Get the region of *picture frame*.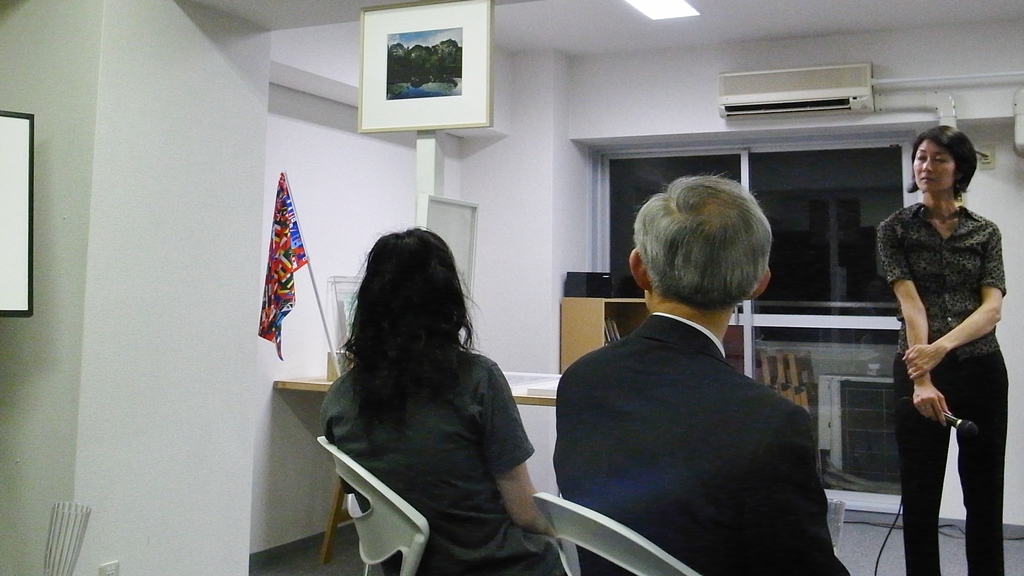
360 0 491 136.
